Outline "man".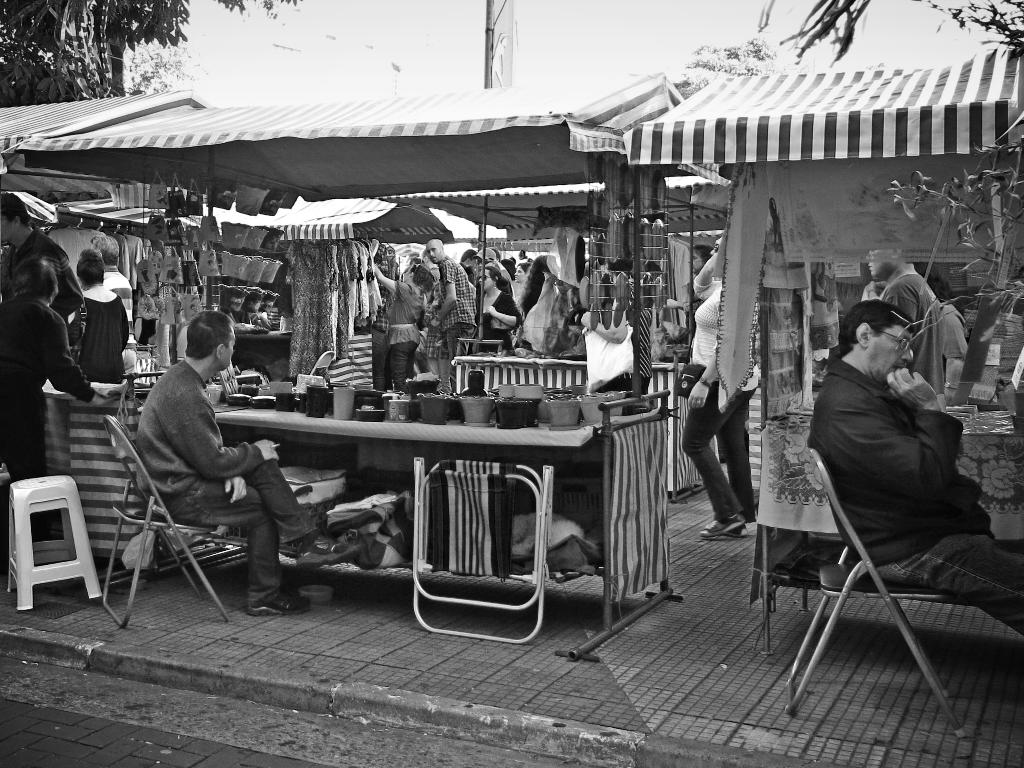
Outline: BBox(370, 253, 390, 390).
